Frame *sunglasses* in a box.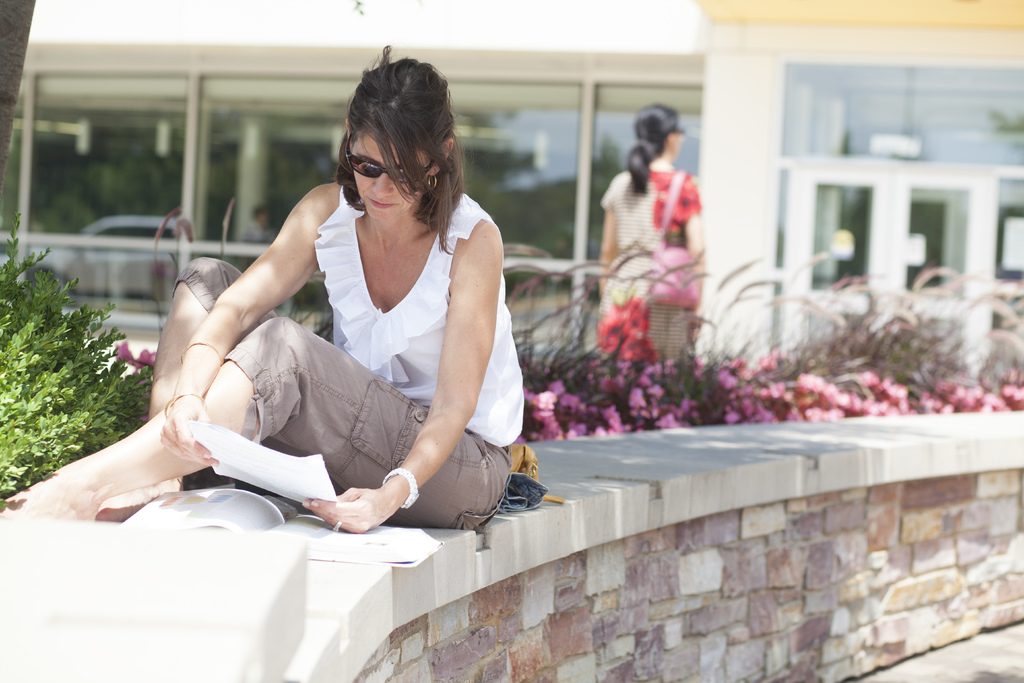
box=[346, 129, 438, 185].
